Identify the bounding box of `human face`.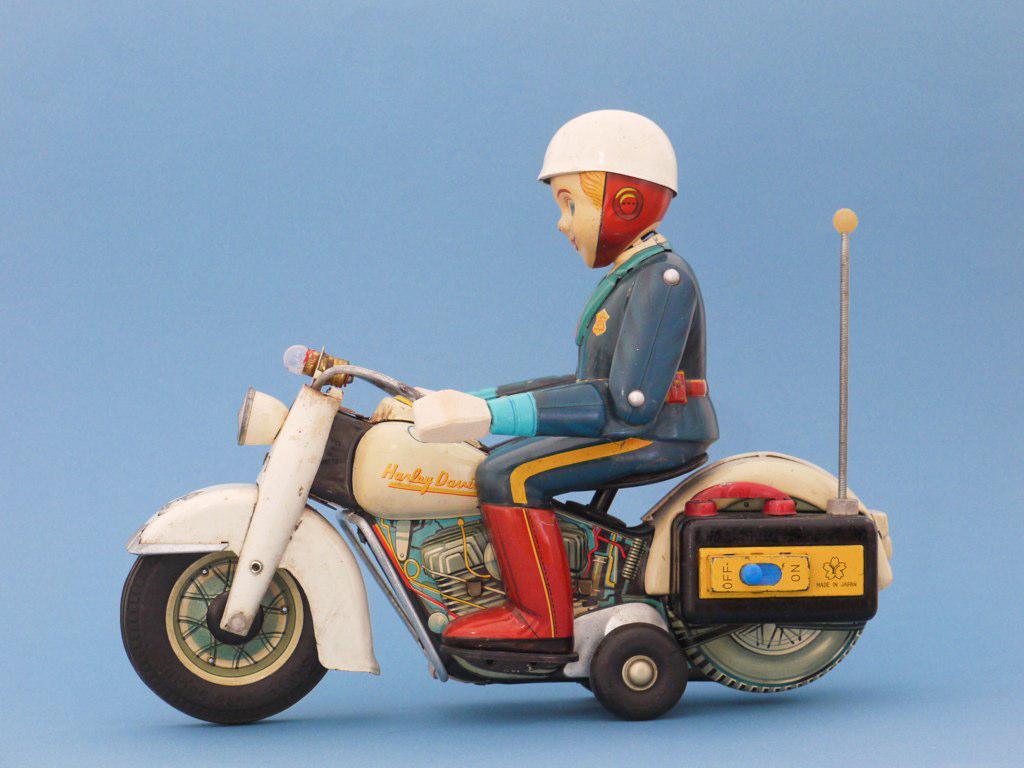
bbox=(554, 174, 602, 265).
